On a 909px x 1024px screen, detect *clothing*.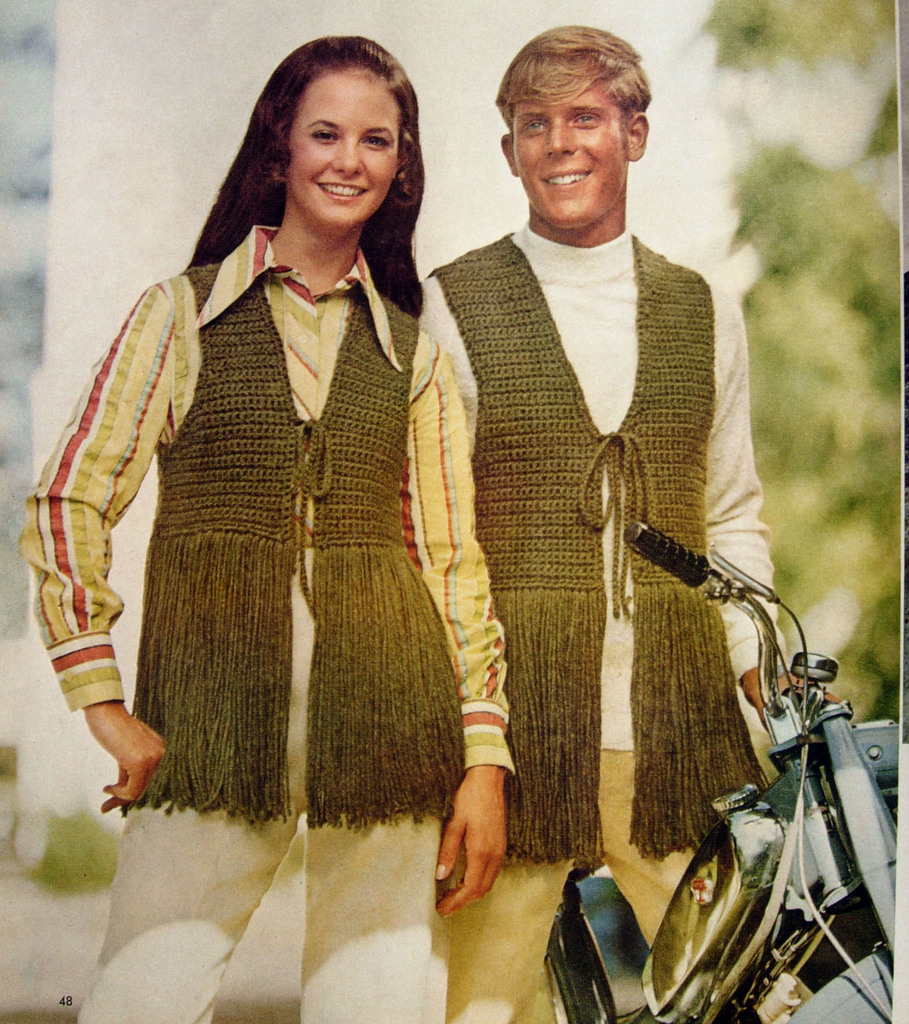
<box>422,218,774,1023</box>.
